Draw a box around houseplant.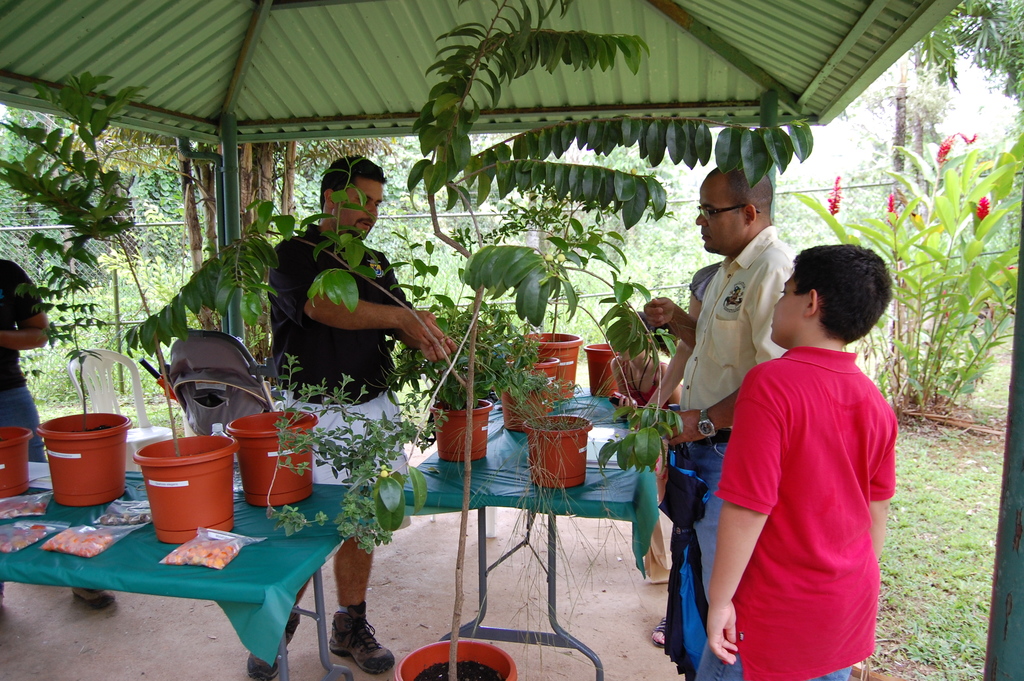
225 347 433 555.
